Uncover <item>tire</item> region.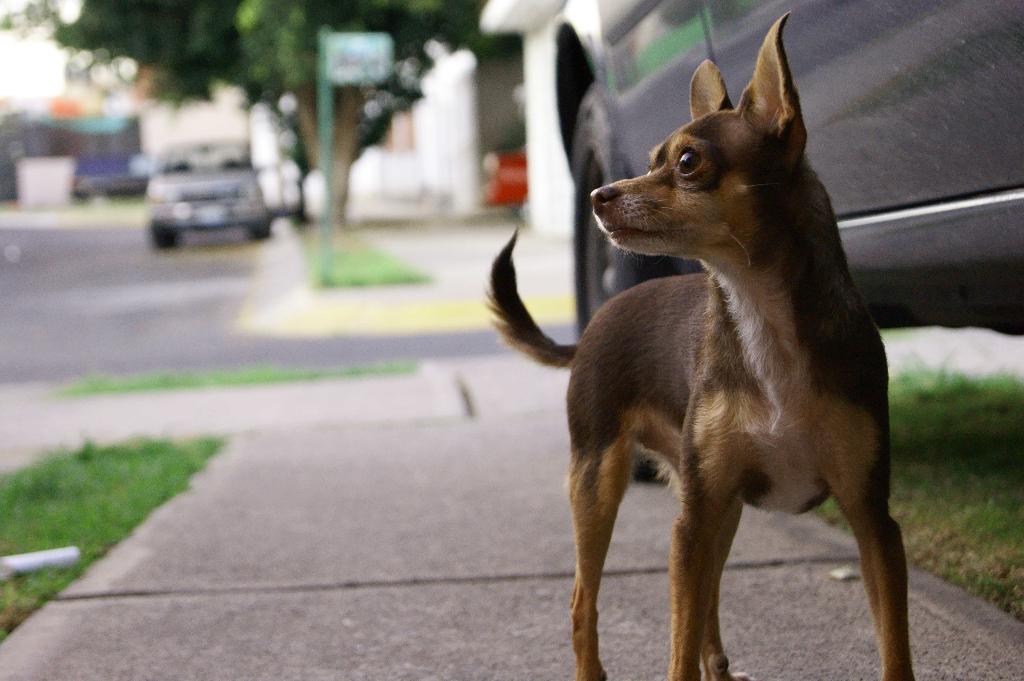
Uncovered: region(573, 75, 660, 497).
